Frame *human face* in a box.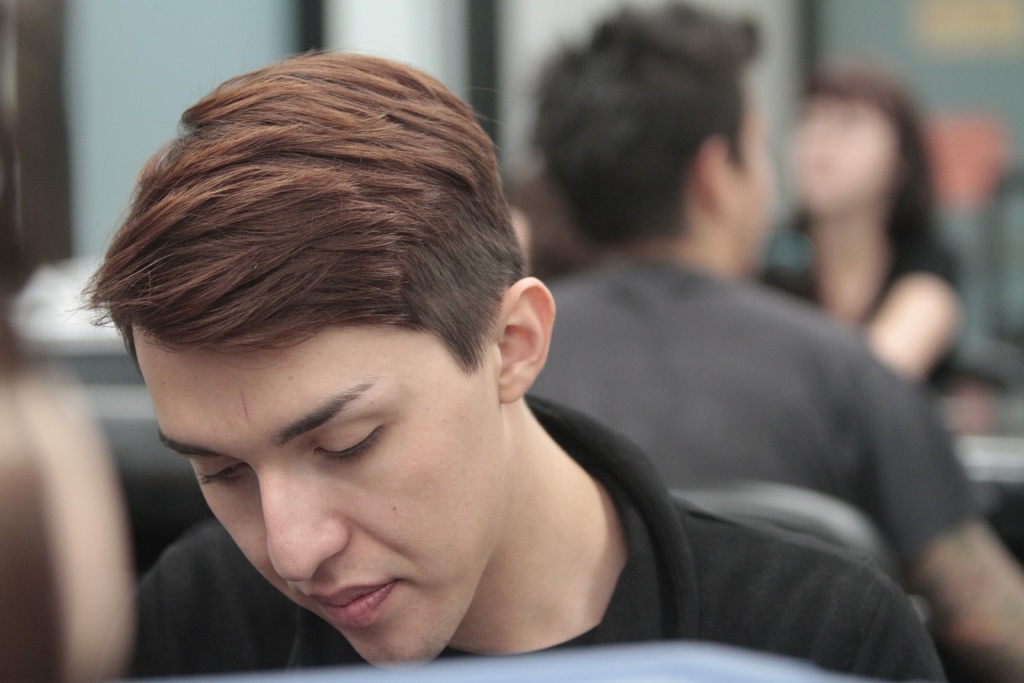
region(138, 324, 498, 666).
